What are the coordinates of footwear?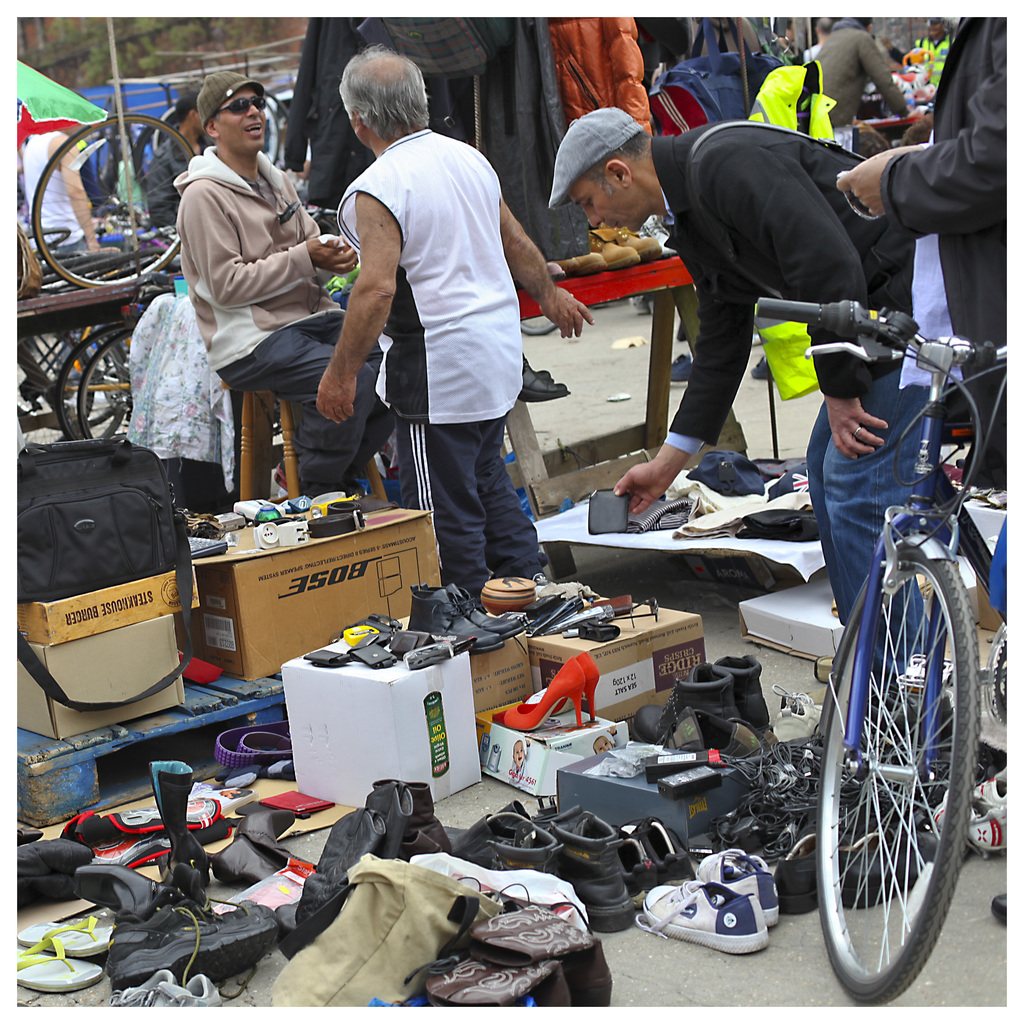
BBox(774, 810, 829, 917).
